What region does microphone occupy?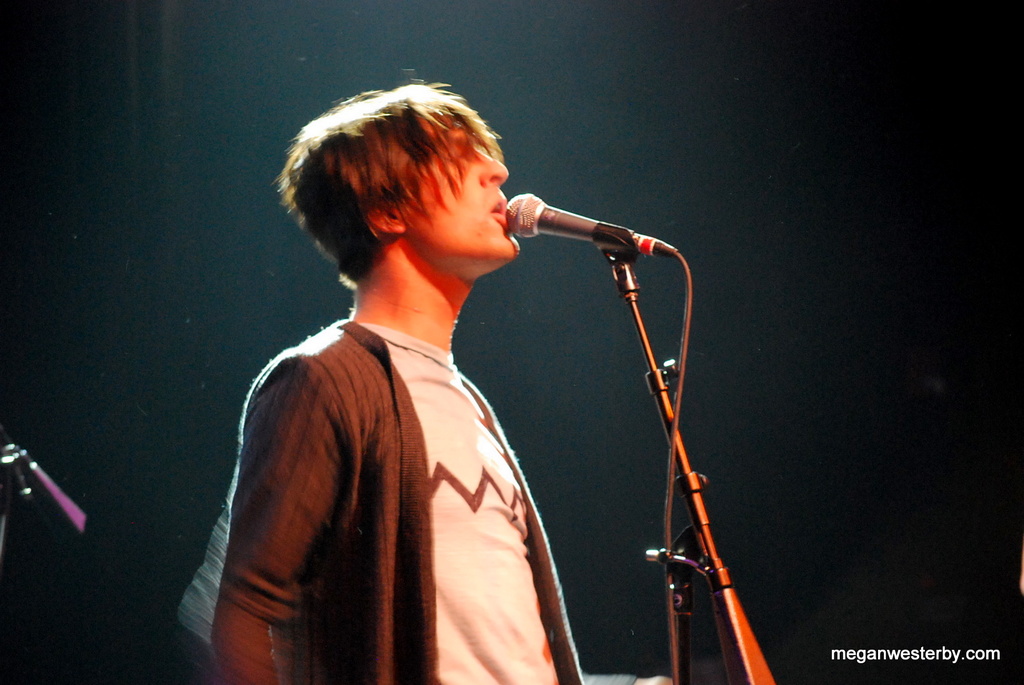
<region>504, 193, 664, 256</region>.
